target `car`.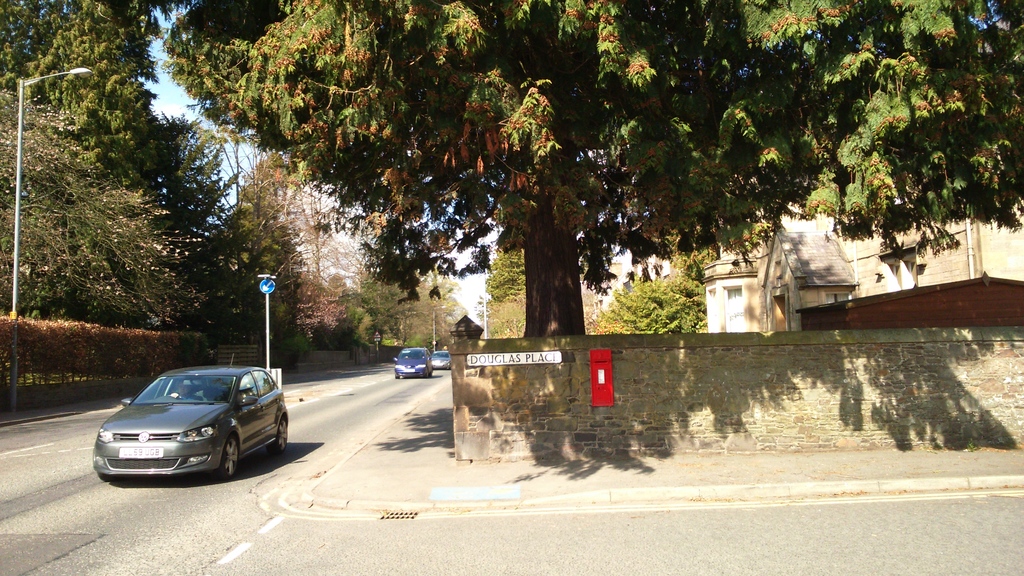
Target region: x1=429 y1=352 x2=450 y2=372.
